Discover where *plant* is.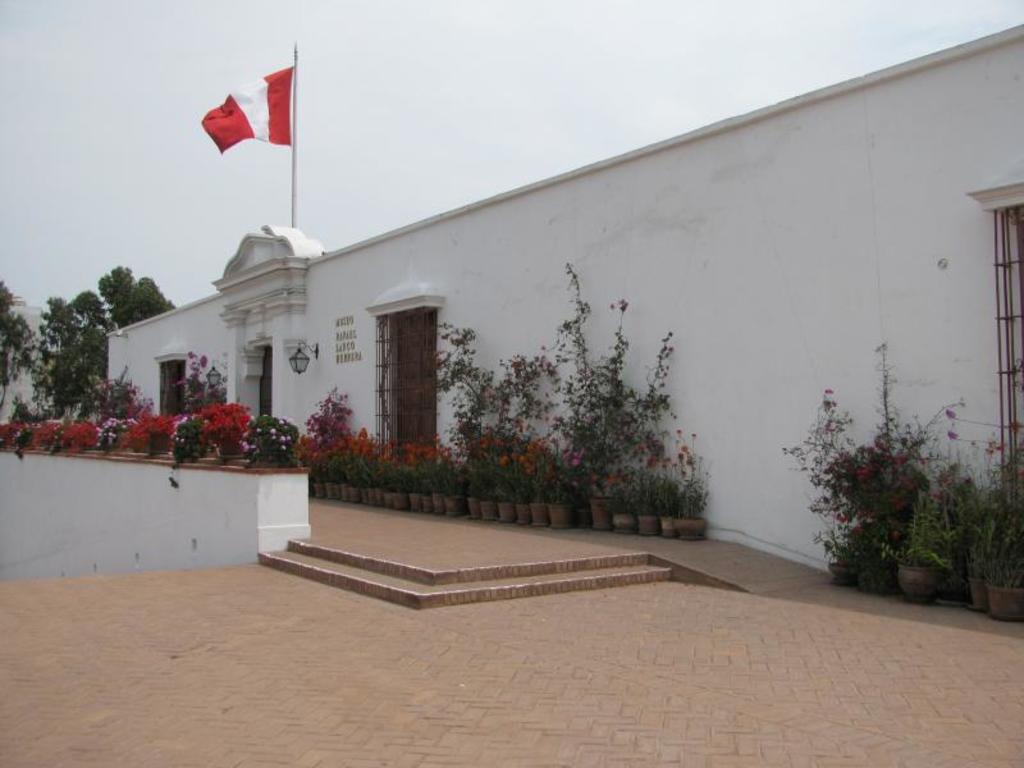
Discovered at 169/419/202/471.
